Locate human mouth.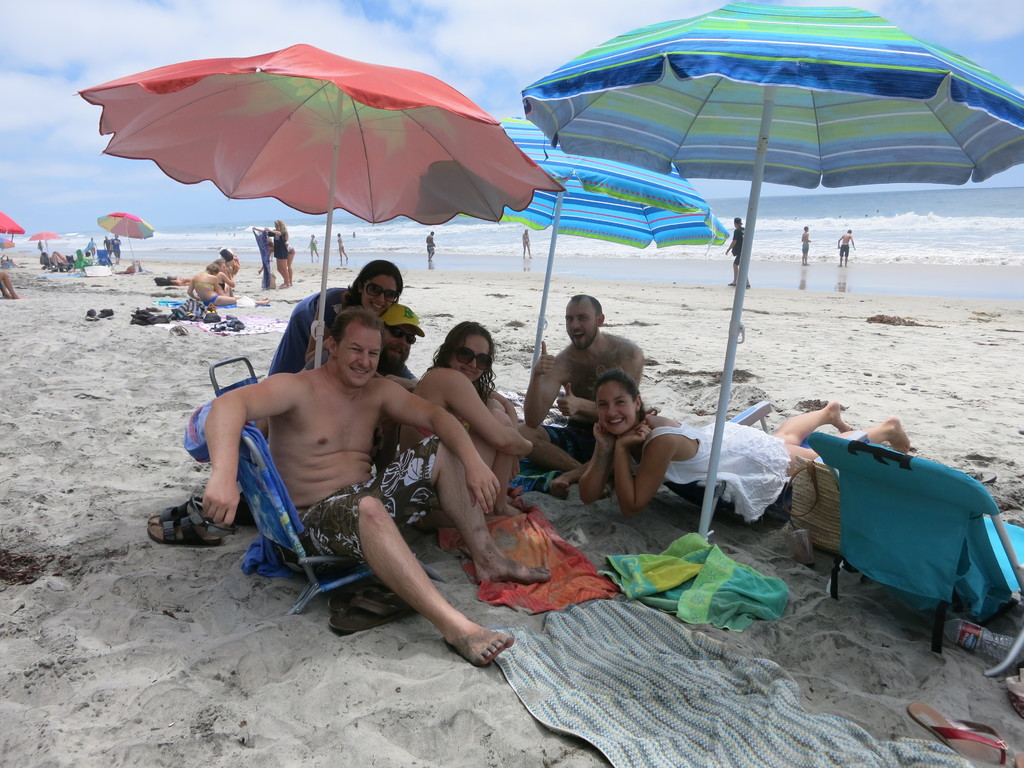
Bounding box: <region>392, 349, 404, 356</region>.
